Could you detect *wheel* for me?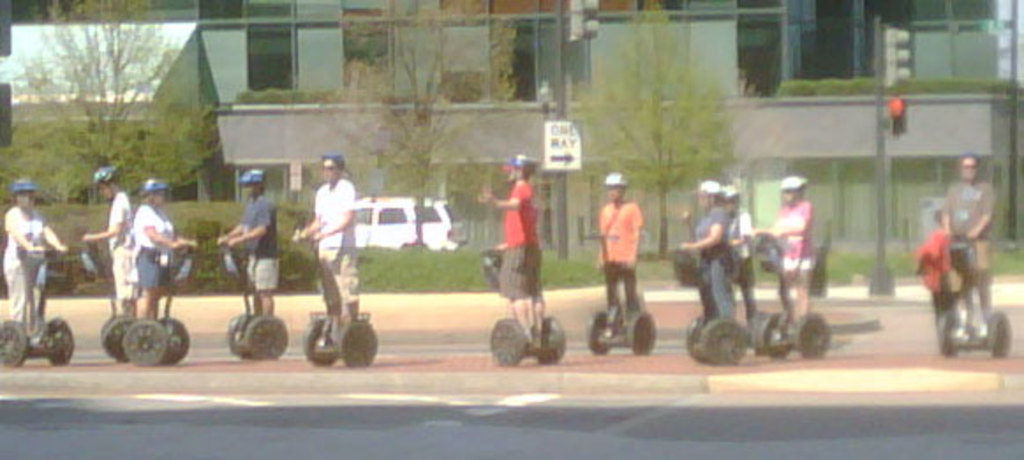
Detection result: box(122, 319, 166, 368).
